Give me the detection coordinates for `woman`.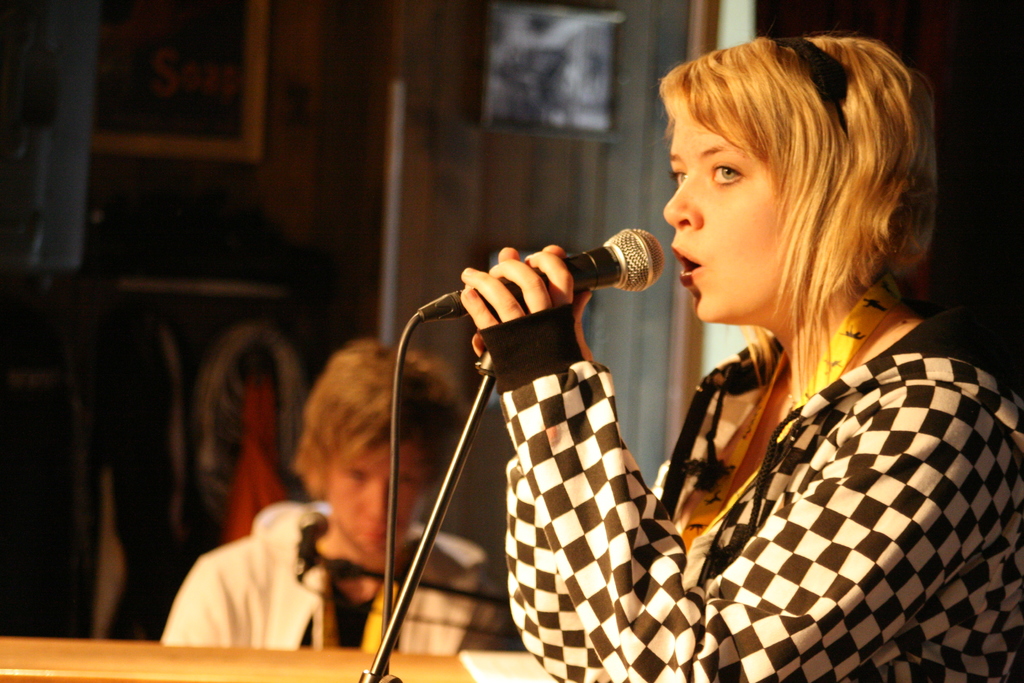
<bbox>372, 45, 984, 668</bbox>.
